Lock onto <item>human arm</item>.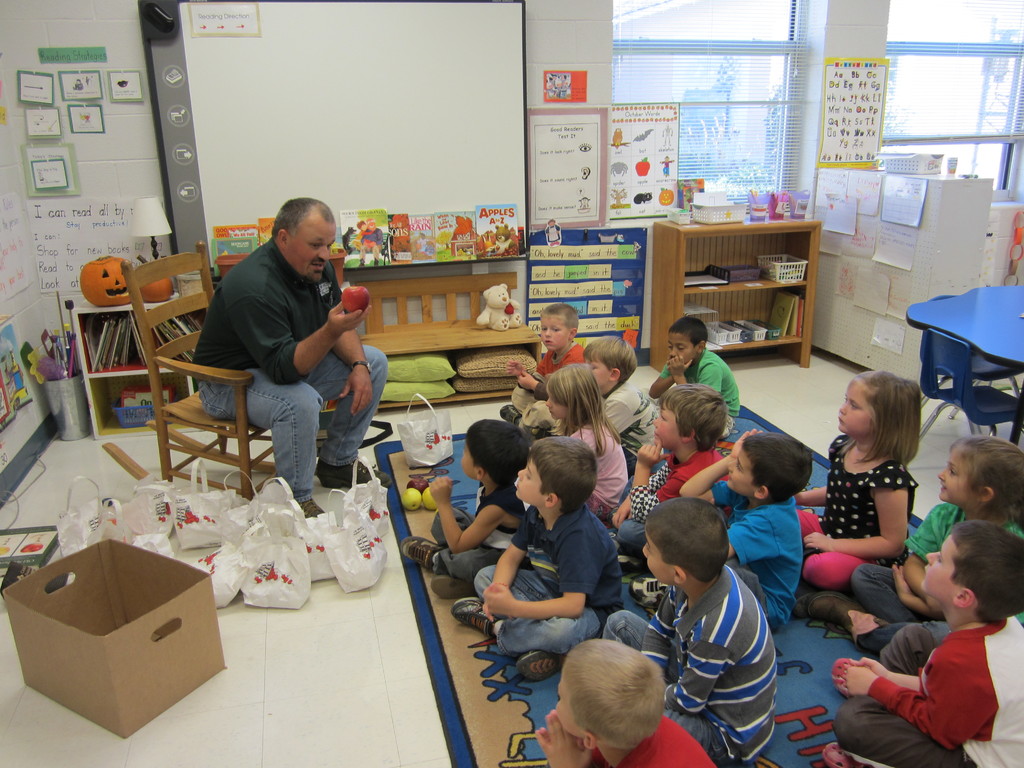
Locked: 226 289 358 390.
